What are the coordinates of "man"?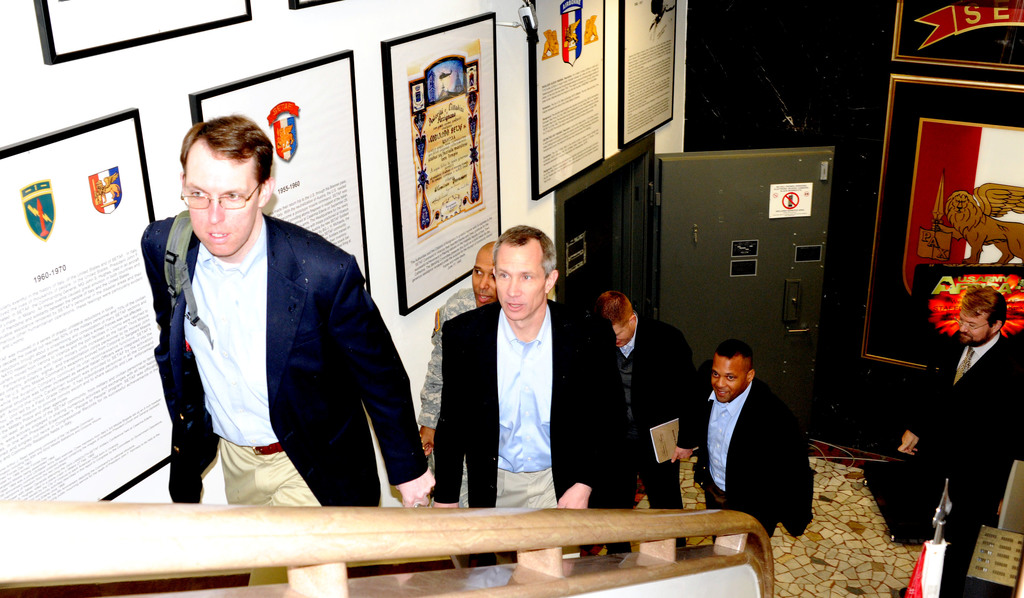
locate(134, 133, 415, 517).
